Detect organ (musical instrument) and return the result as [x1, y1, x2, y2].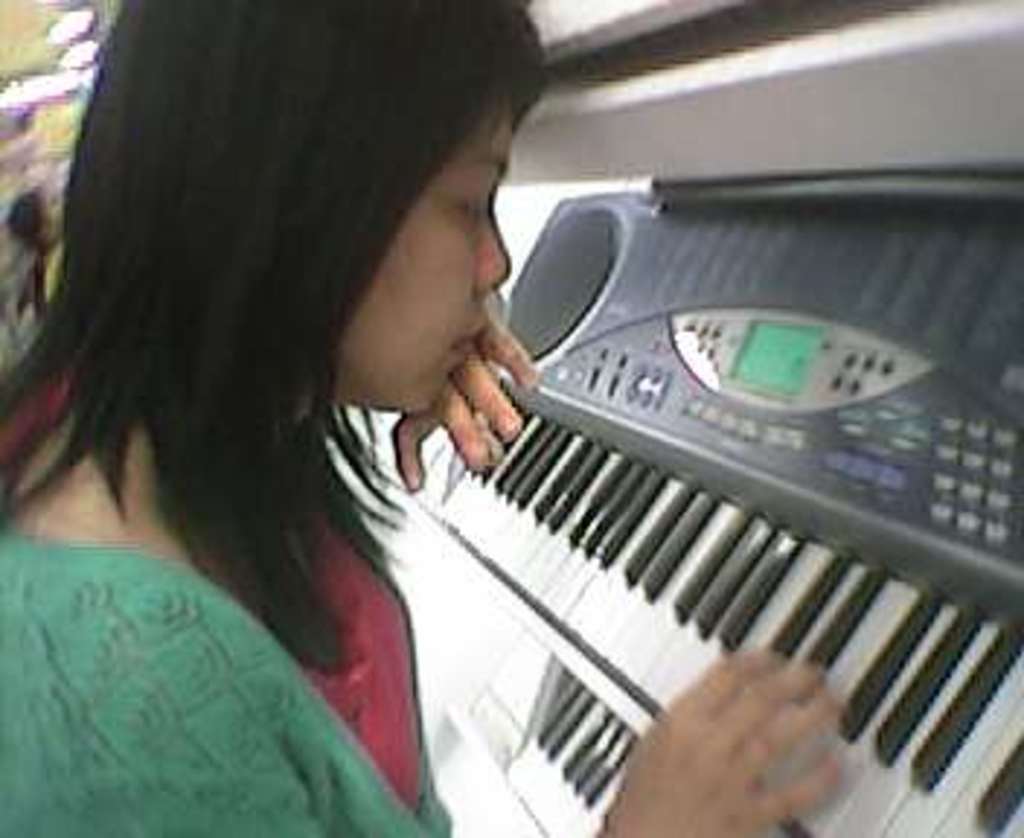
[323, 3, 1021, 835].
